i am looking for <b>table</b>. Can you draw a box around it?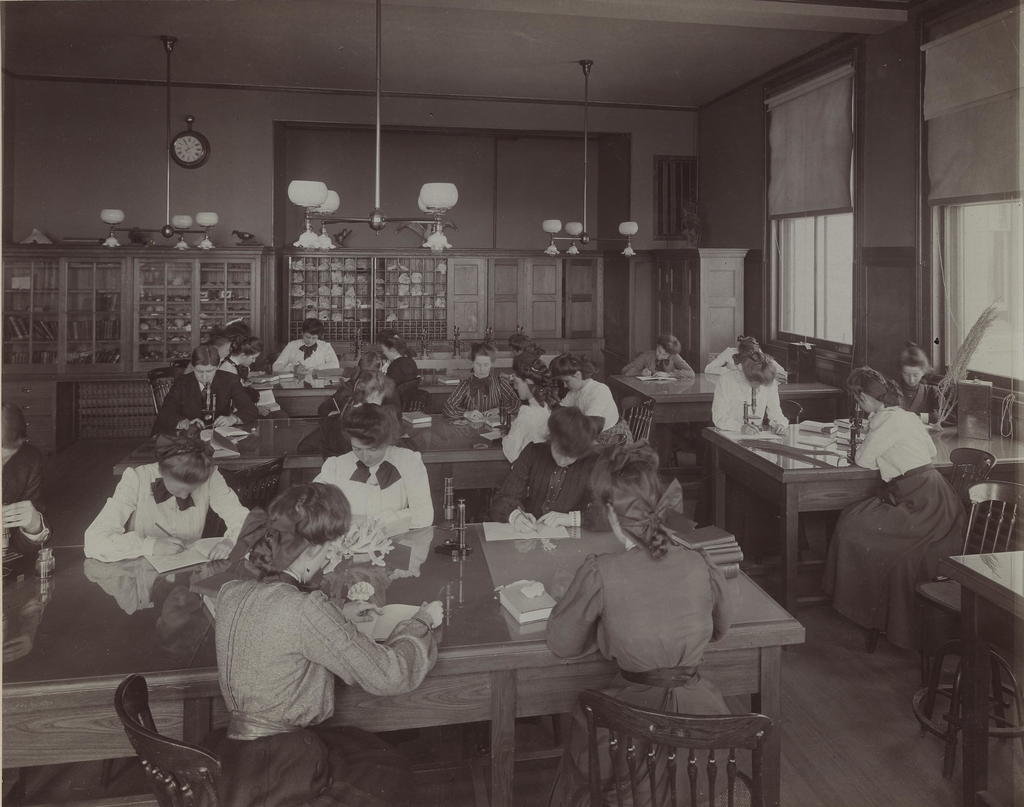
Sure, the bounding box is <bbox>609, 345, 835, 463</bbox>.
